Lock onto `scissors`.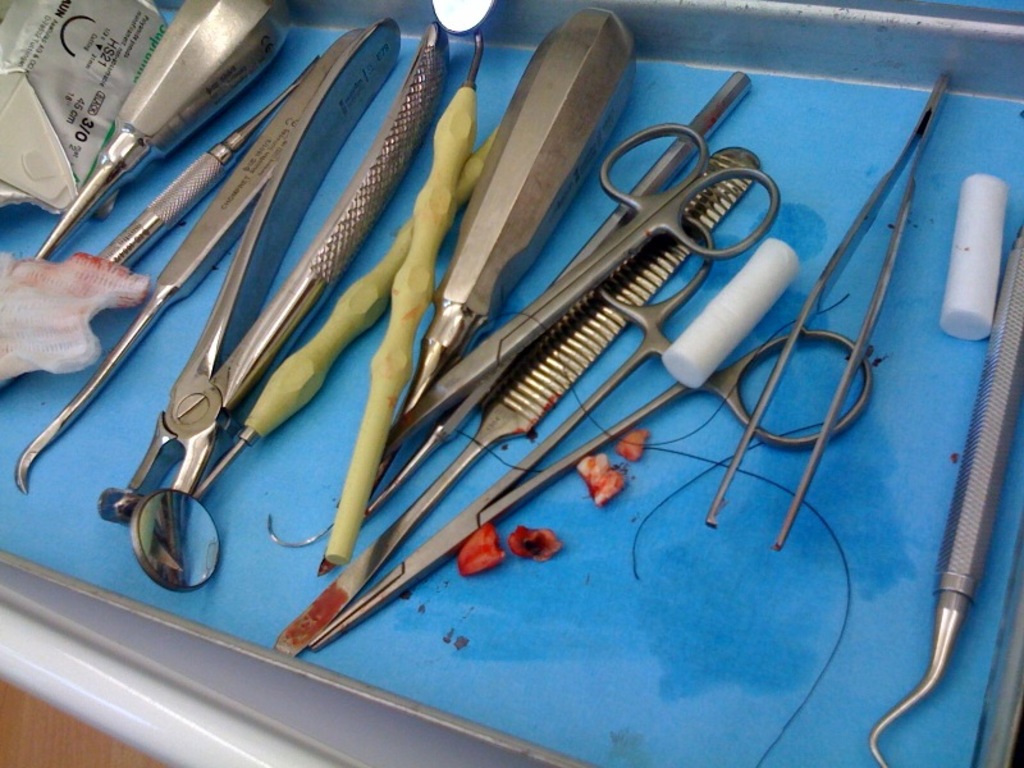
Locked: l=376, t=120, r=771, b=445.
